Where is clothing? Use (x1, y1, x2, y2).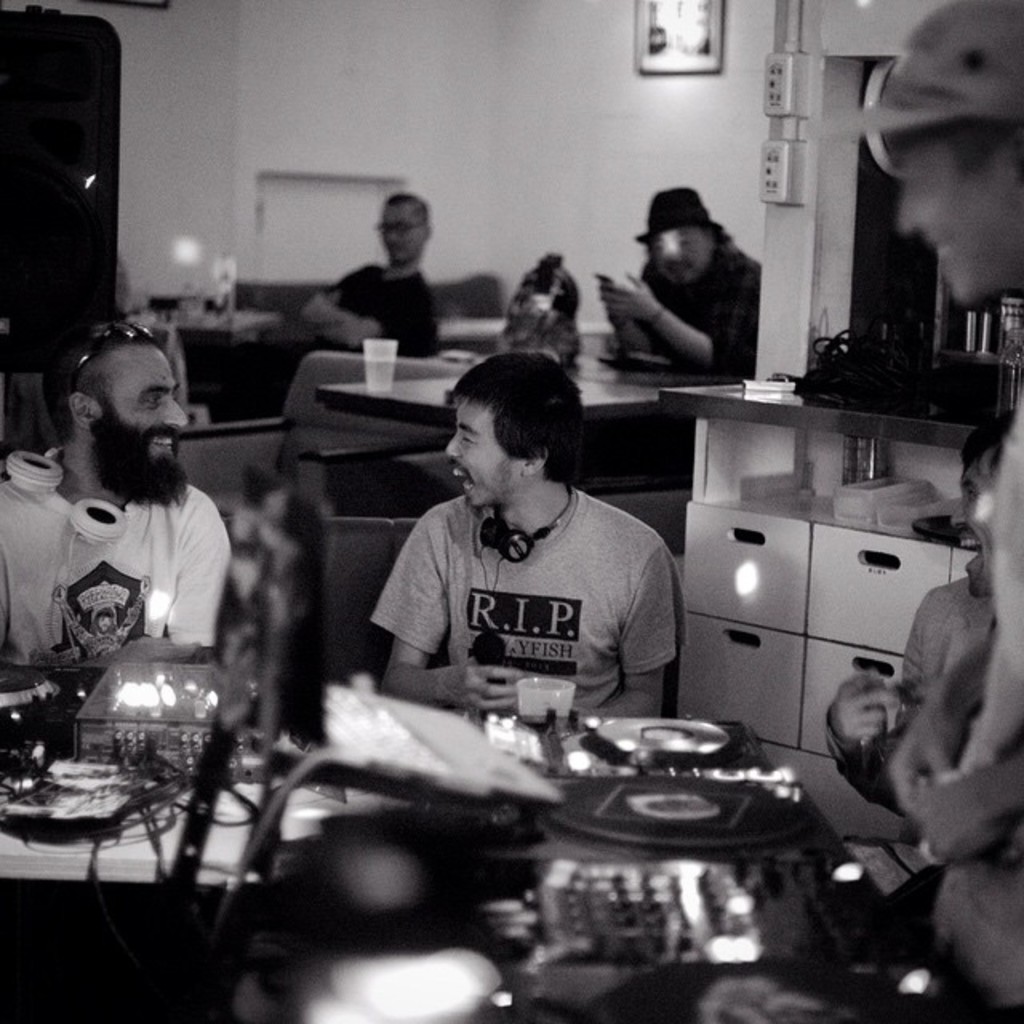
(318, 259, 442, 358).
